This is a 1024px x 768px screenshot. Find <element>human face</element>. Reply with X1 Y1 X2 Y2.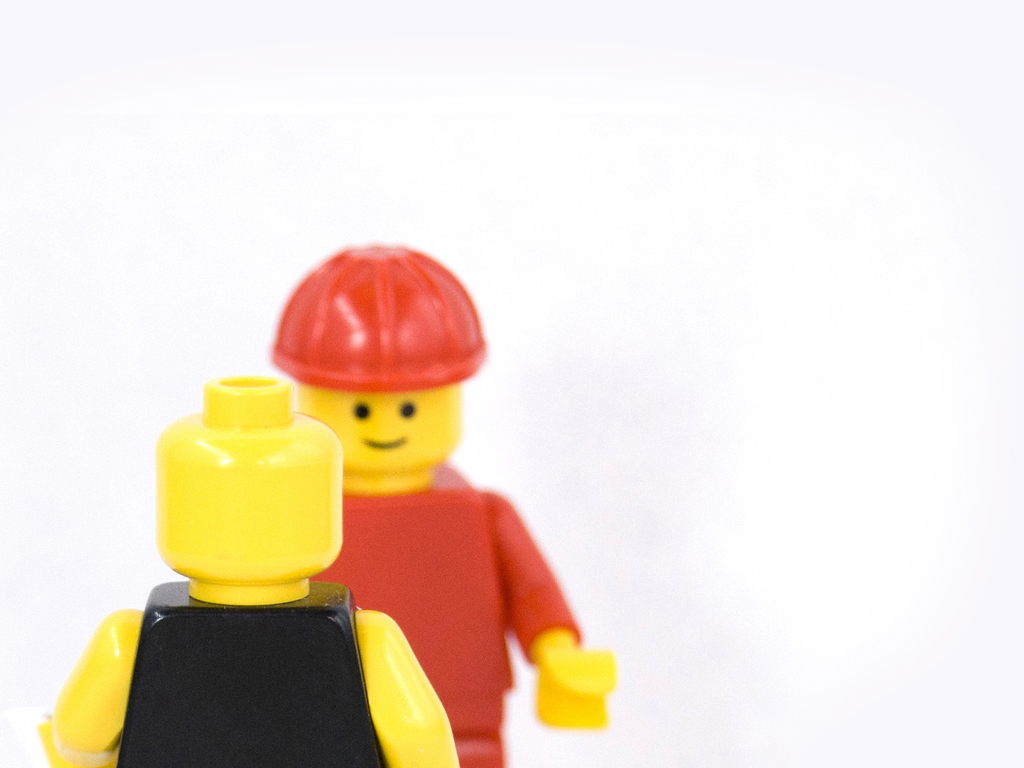
305 385 463 466.
